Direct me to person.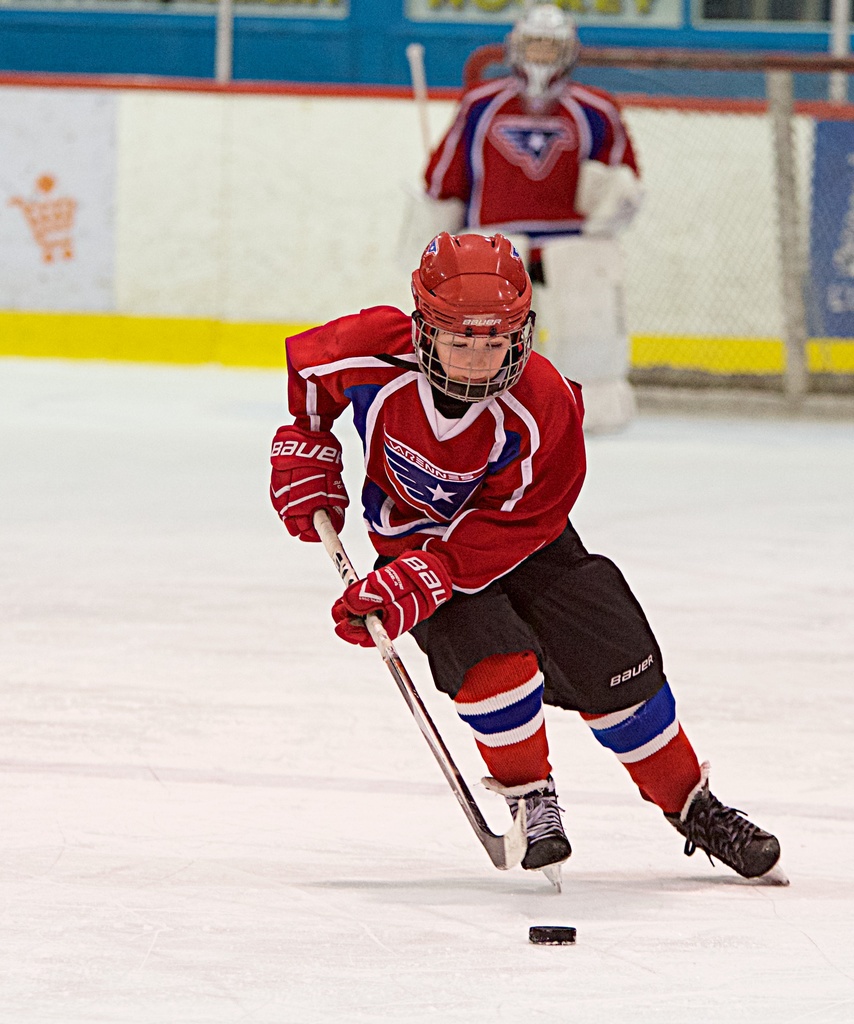
Direction: box=[417, 0, 654, 431].
